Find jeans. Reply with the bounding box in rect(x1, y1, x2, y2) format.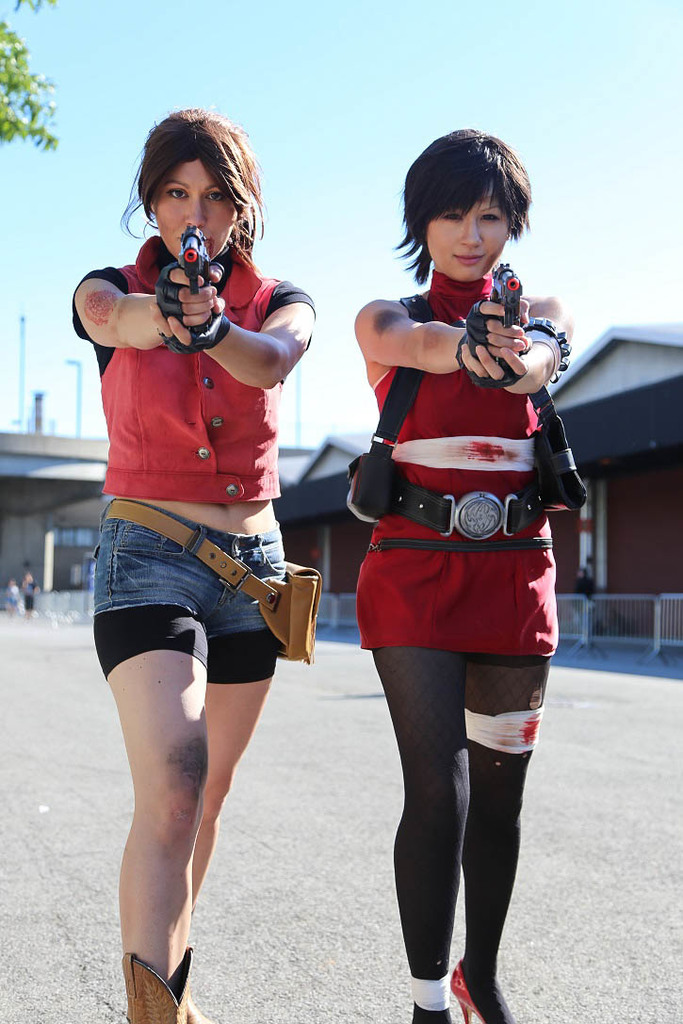
rect(89, 520, 298, 677).
